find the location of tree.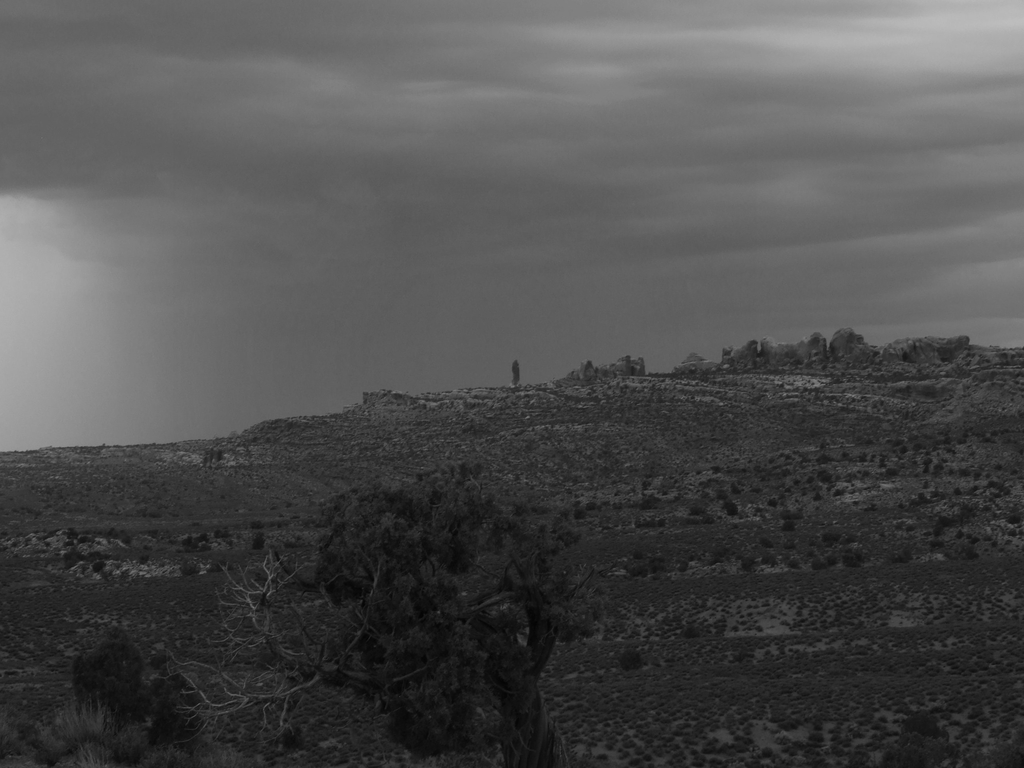
Location: {"left": 911, "top": 443, "right": 928, "bottom": 453}.
